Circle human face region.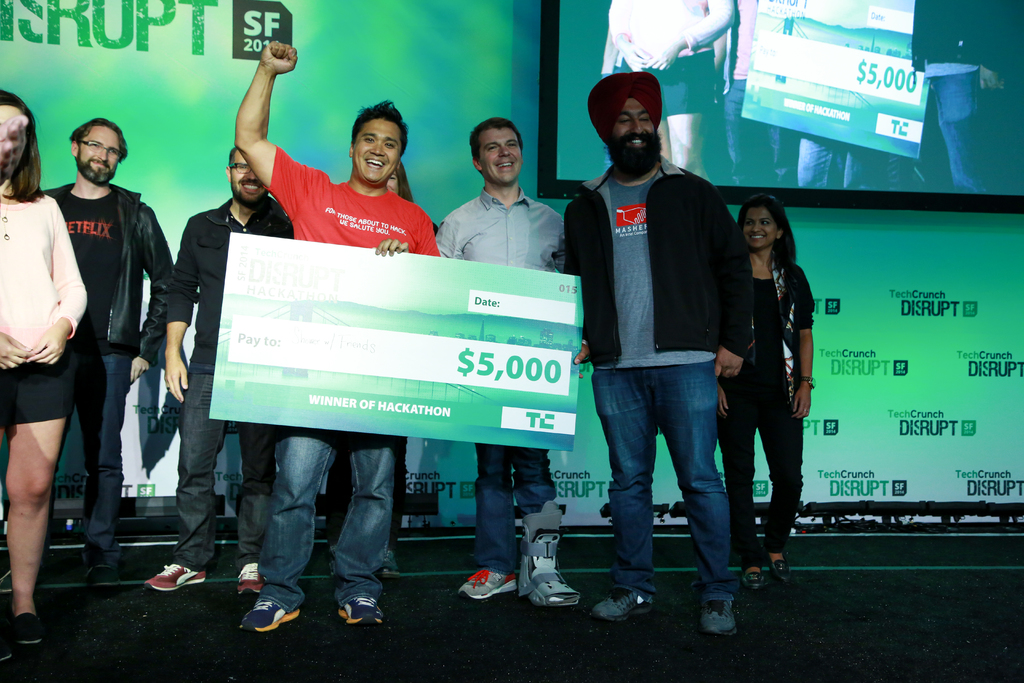
Region: 611, 97, 657, 150.
